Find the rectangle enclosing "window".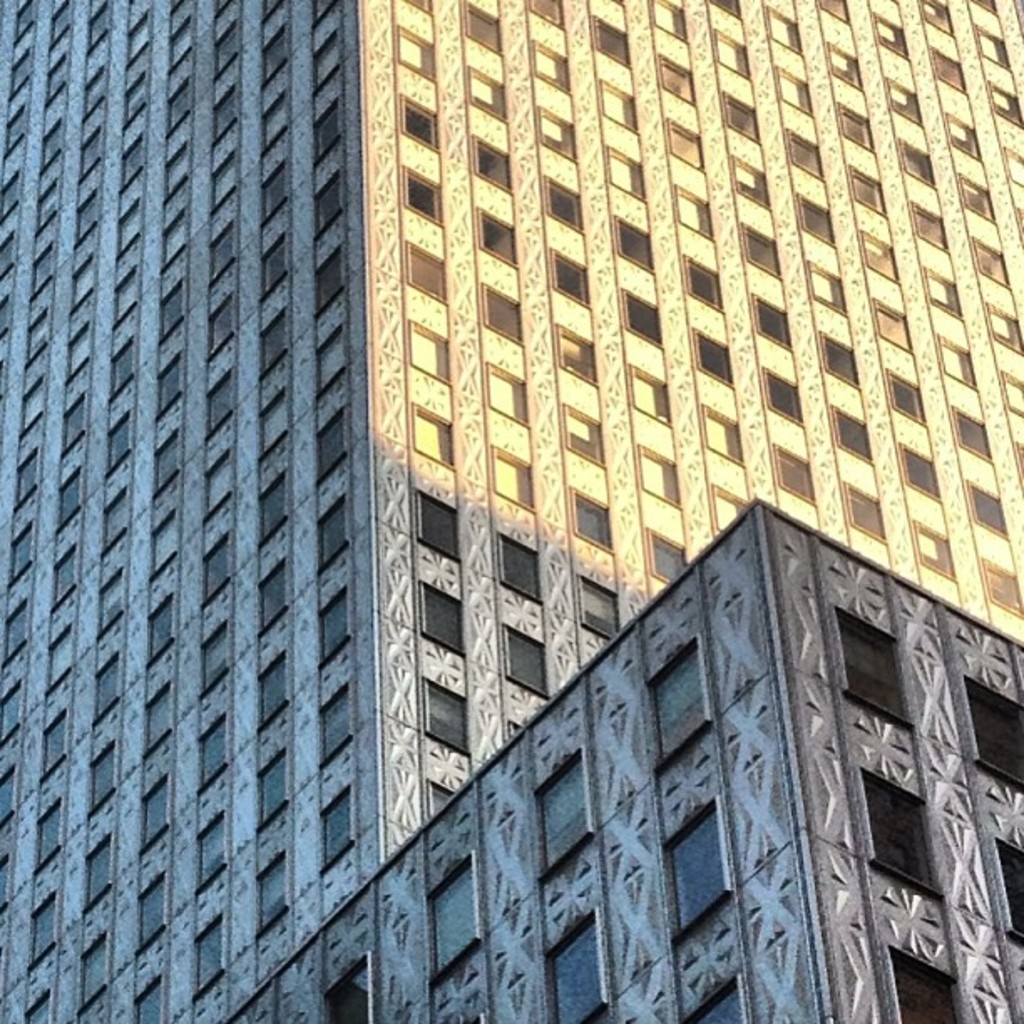
Rect(979, 23, 1011, 67).
